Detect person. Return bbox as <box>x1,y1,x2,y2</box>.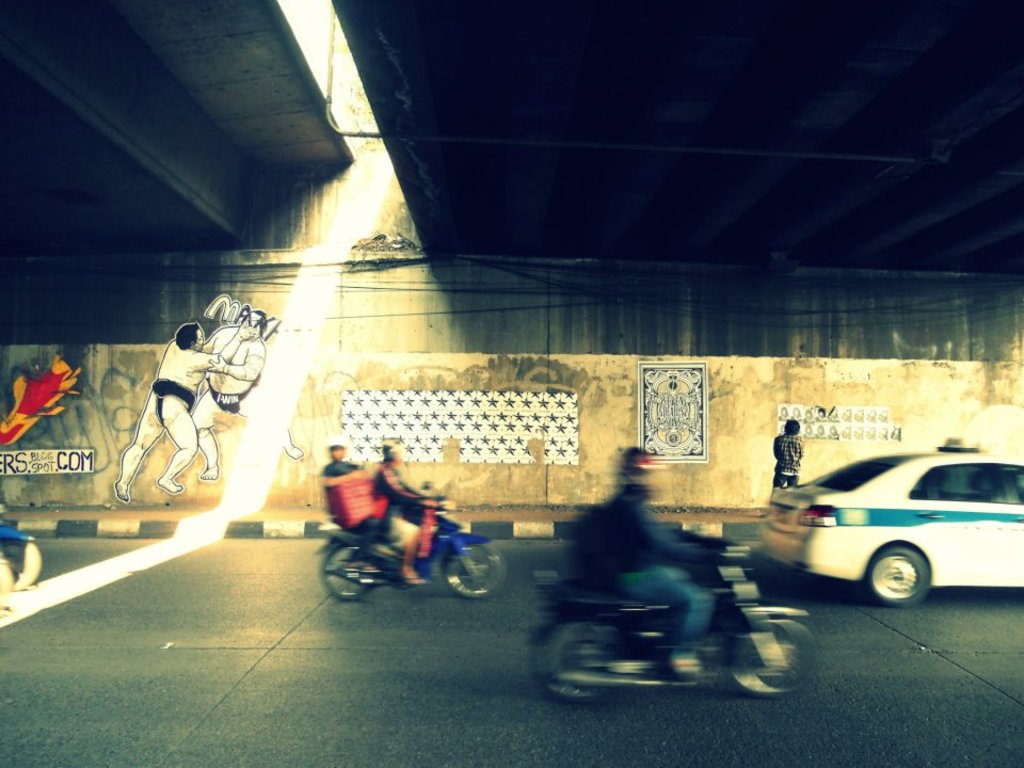
<box>189,309,303,479</box>.
